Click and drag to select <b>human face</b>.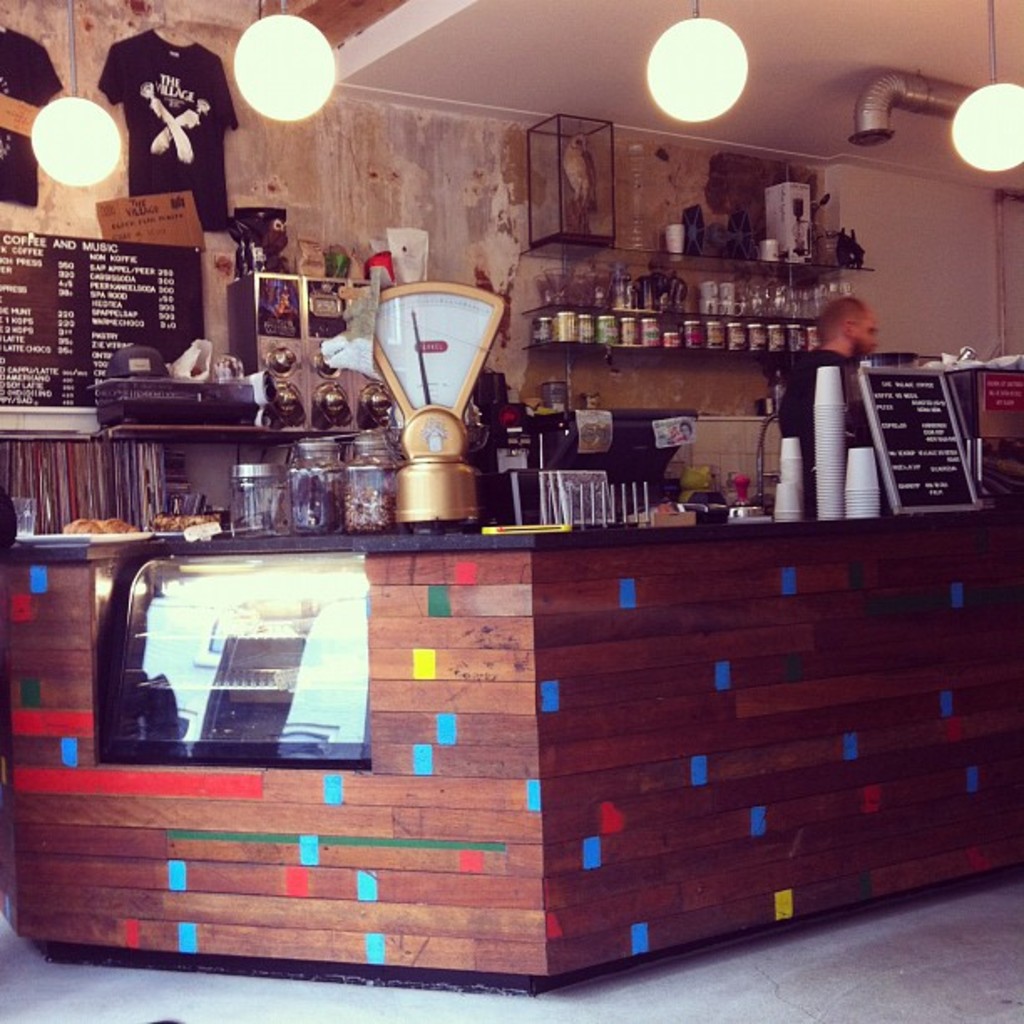
Selection: <bbox>860, 318, 877, 351</bbox>.
